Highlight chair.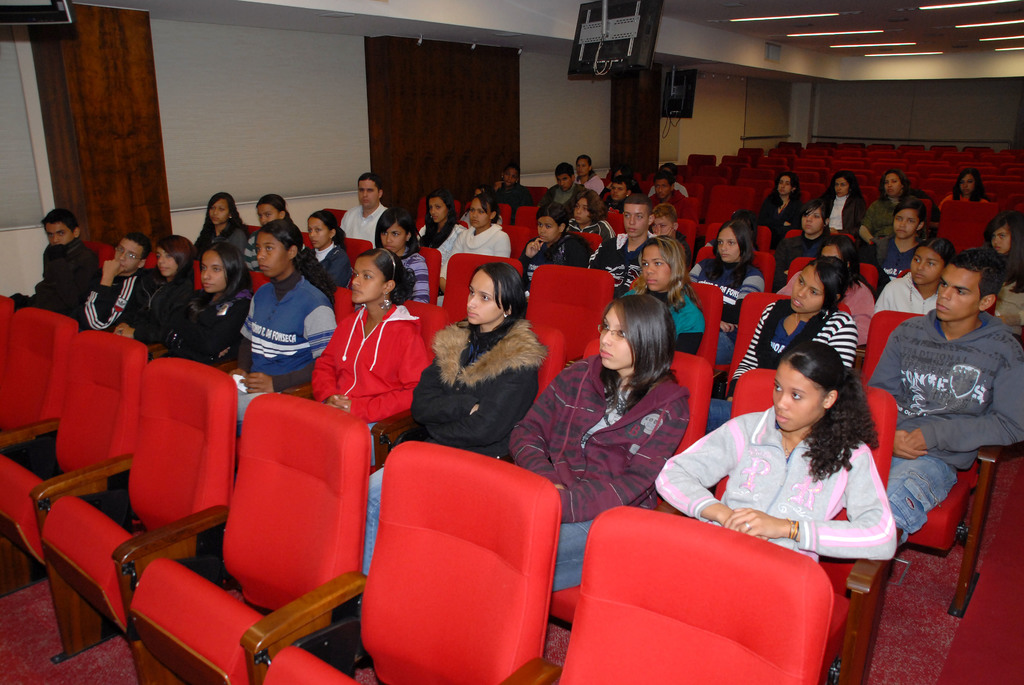
Highlighted region: bbox=[786, 229, 858, 237].
